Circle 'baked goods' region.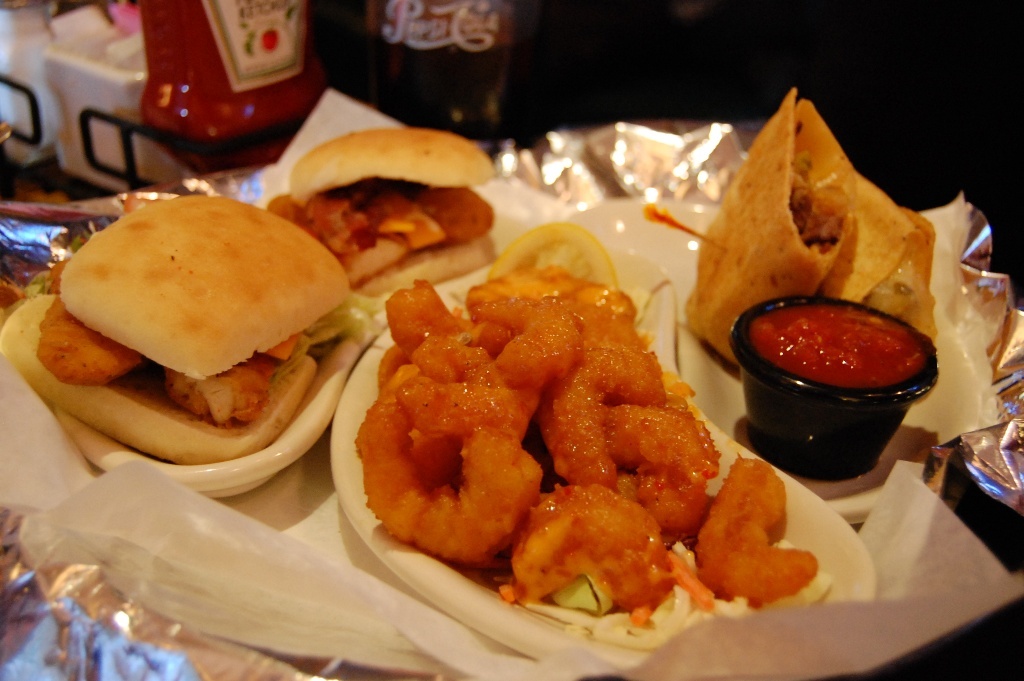
Region: x1=684, y1=88, x2=941, y2=359.
